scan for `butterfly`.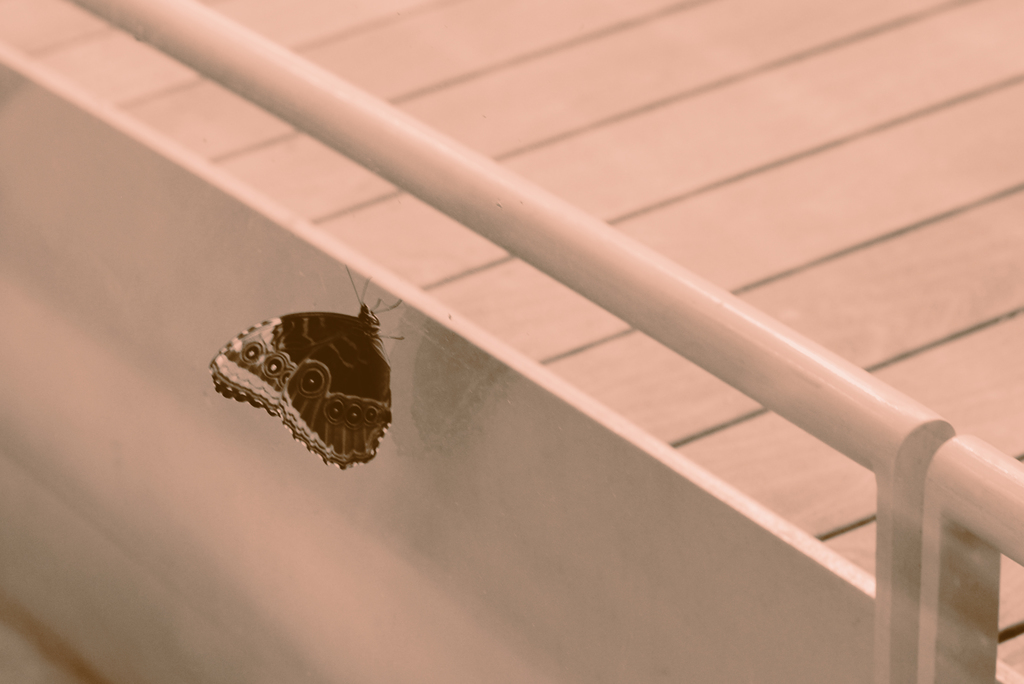
Scan result: region(211, 266, 408, 464).
